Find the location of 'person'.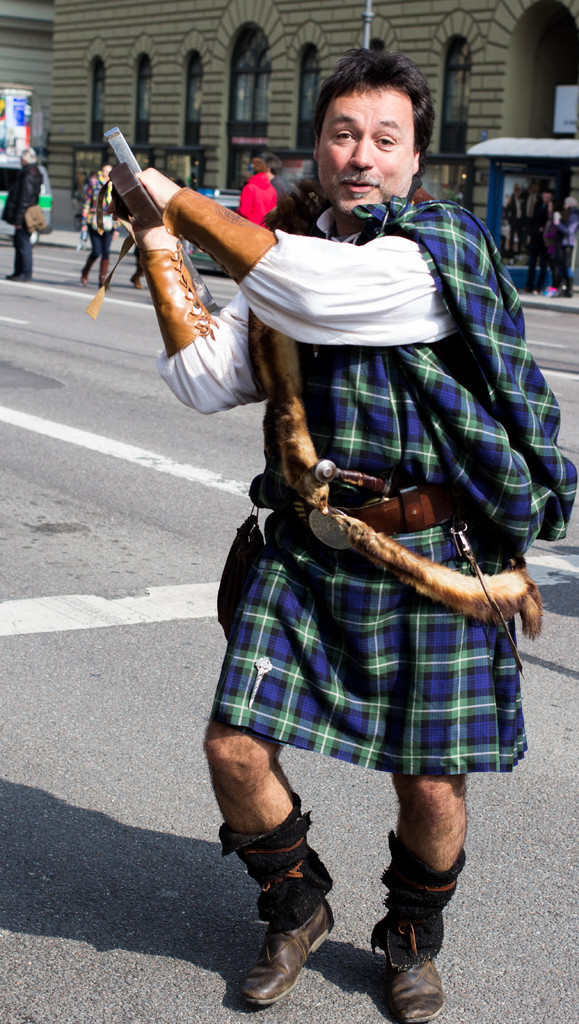
Location: bbox=[198, 92, 559, 996].
